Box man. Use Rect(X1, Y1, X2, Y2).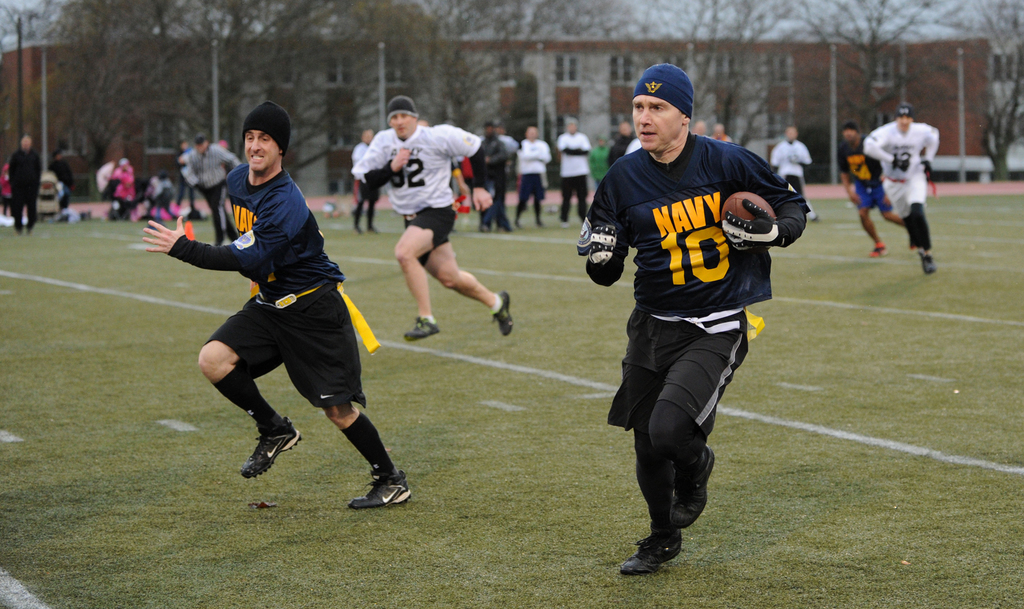
Rect(346, 131, 385, 228).
